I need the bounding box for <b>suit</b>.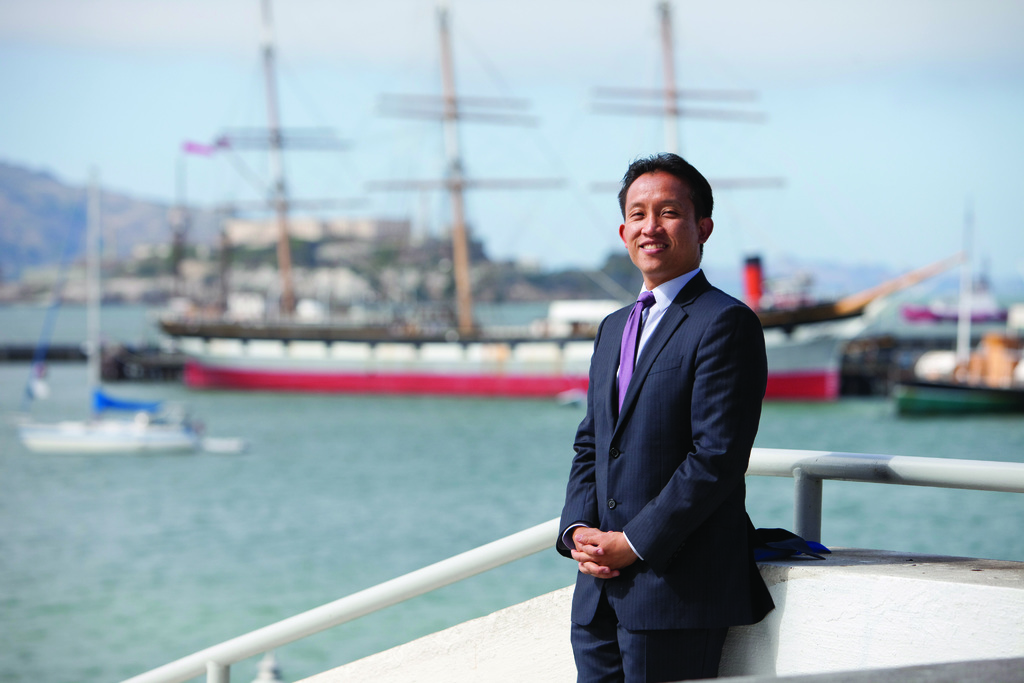
Here it is: (x1=539, y1=296, x2=815, y2=660).
